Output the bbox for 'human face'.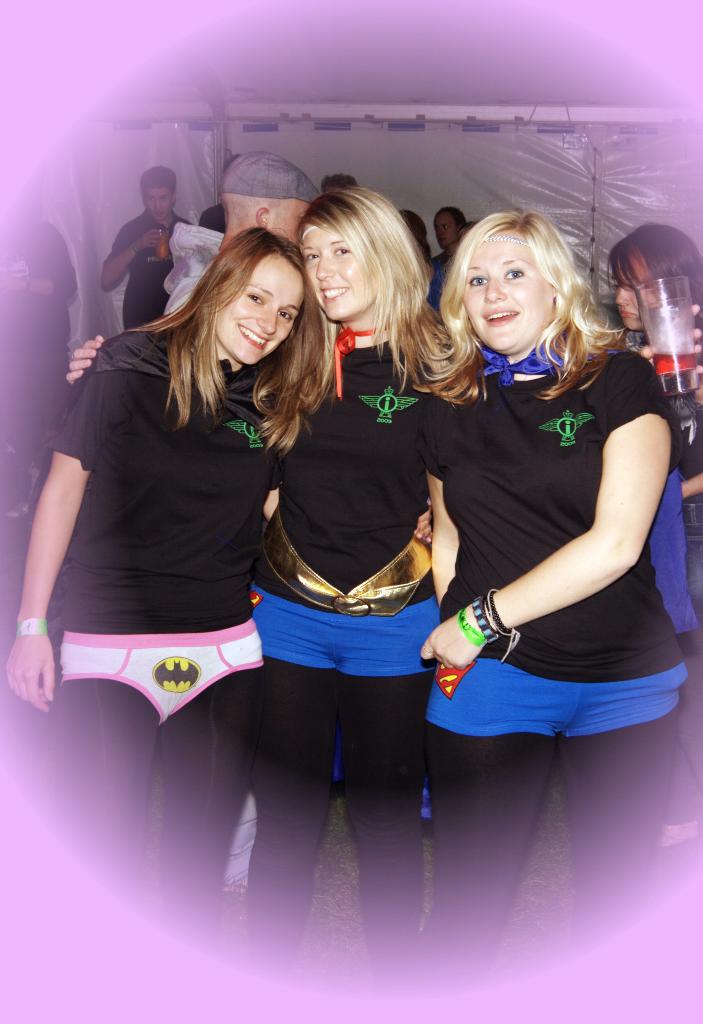
x1=218, y1=249, x2=302, y2=361.
